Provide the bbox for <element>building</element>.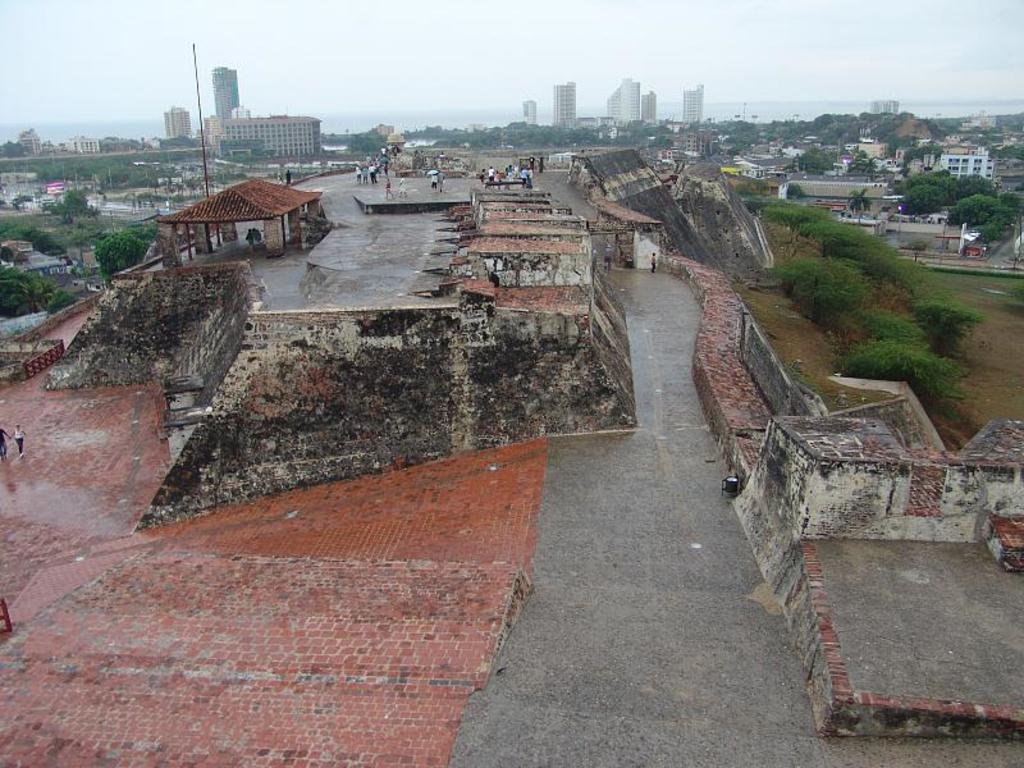
bbox(621, 78, 643, 119).
